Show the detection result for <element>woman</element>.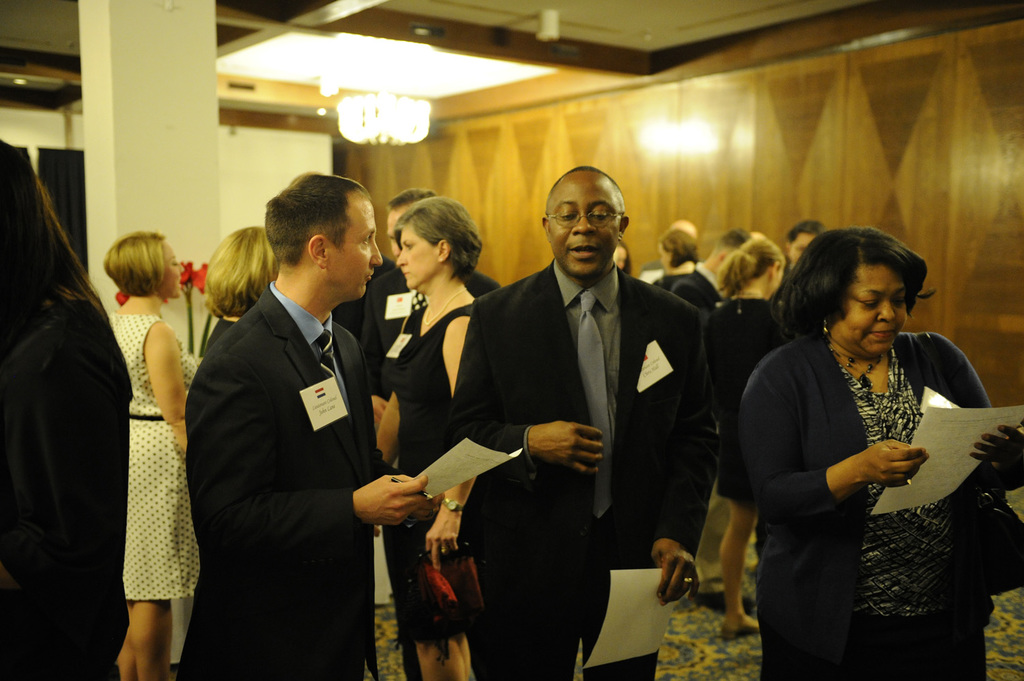
[left=698, top=237, right=801, bottom=631].
